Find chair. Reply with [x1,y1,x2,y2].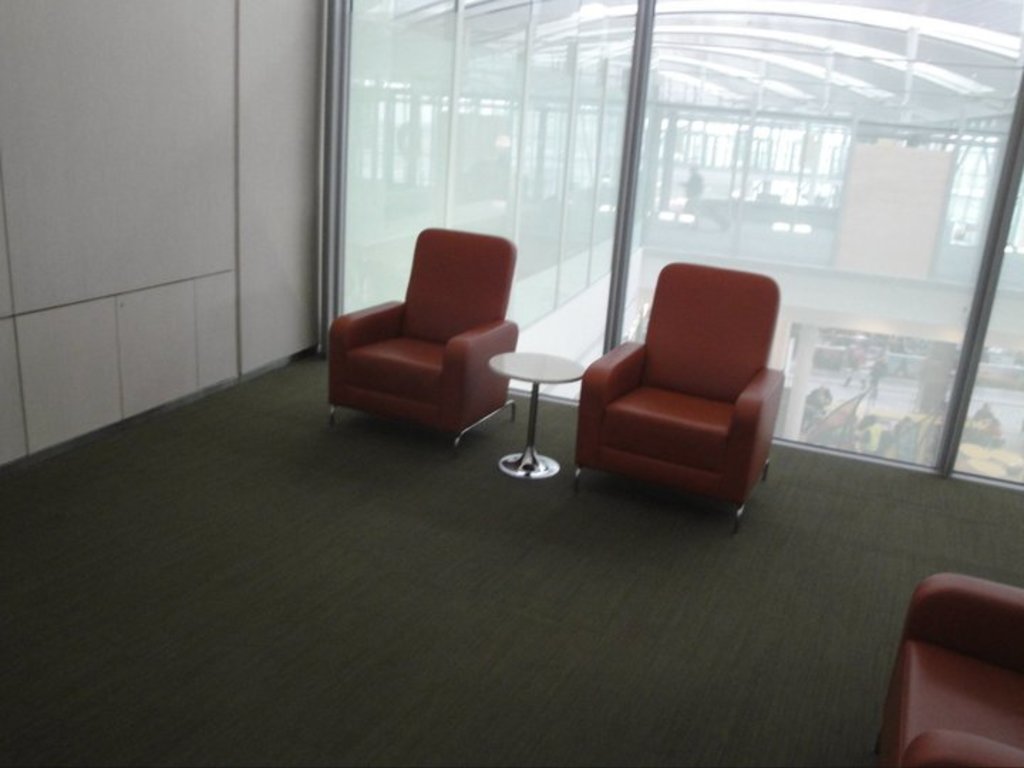
[582,240,784,528].
